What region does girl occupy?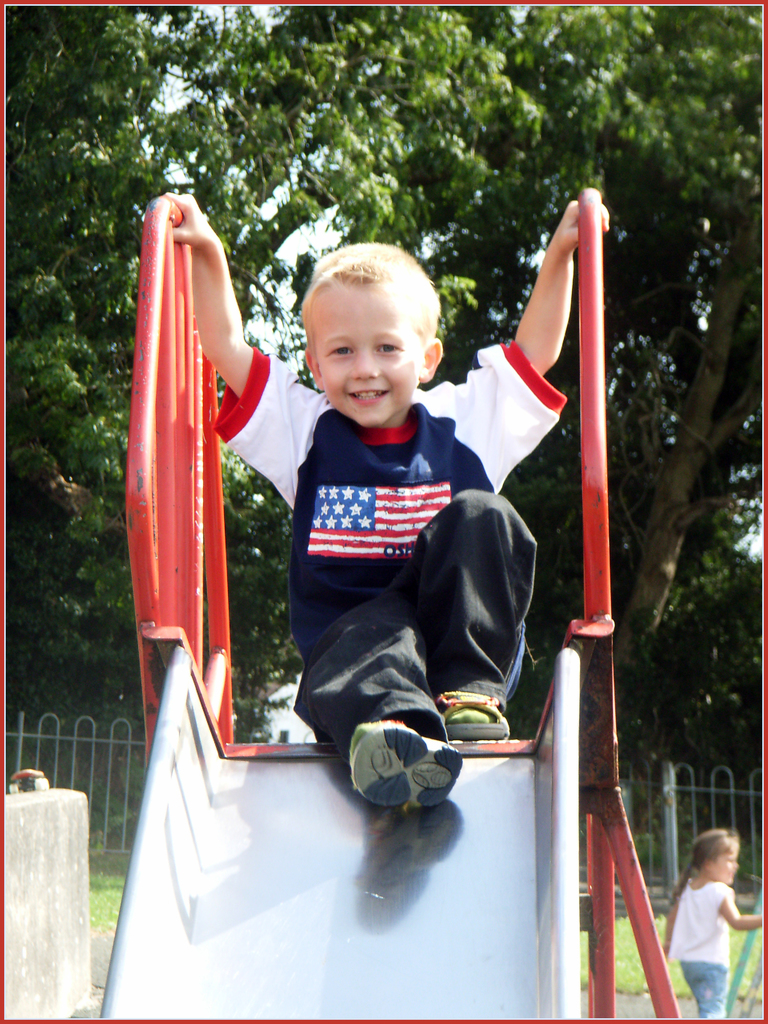
detection(664, 830, 764, 1021).
